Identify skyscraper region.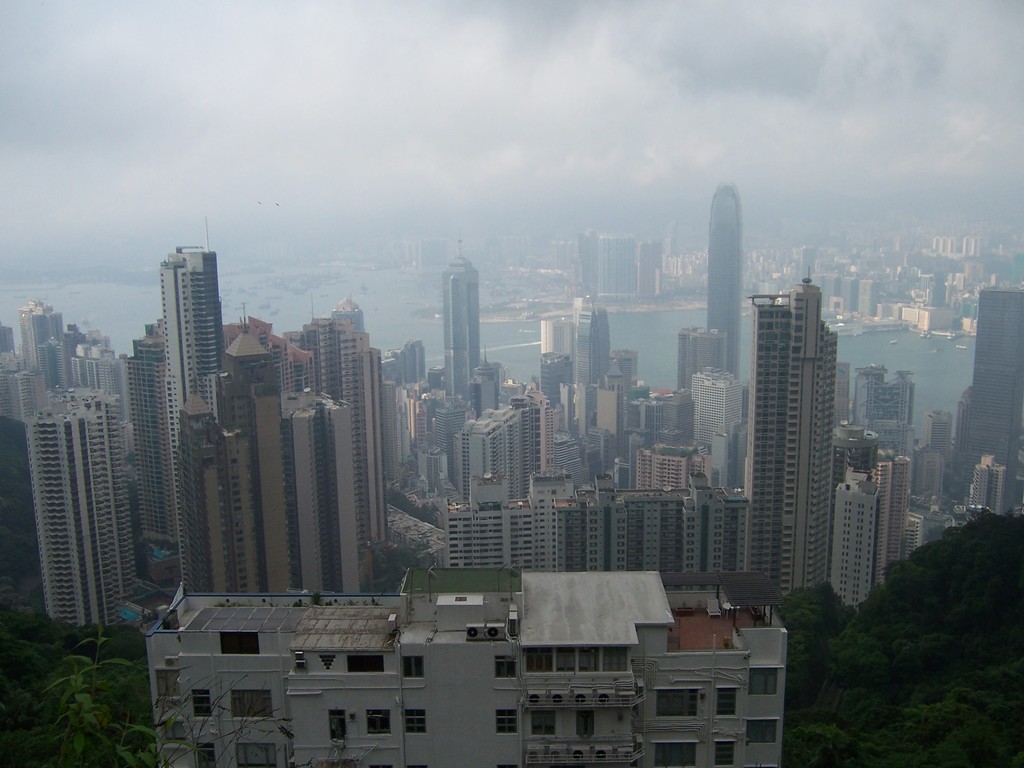
Region: {"x1": 433, "y1": 239, "x2": 492, "y2": 405}.
